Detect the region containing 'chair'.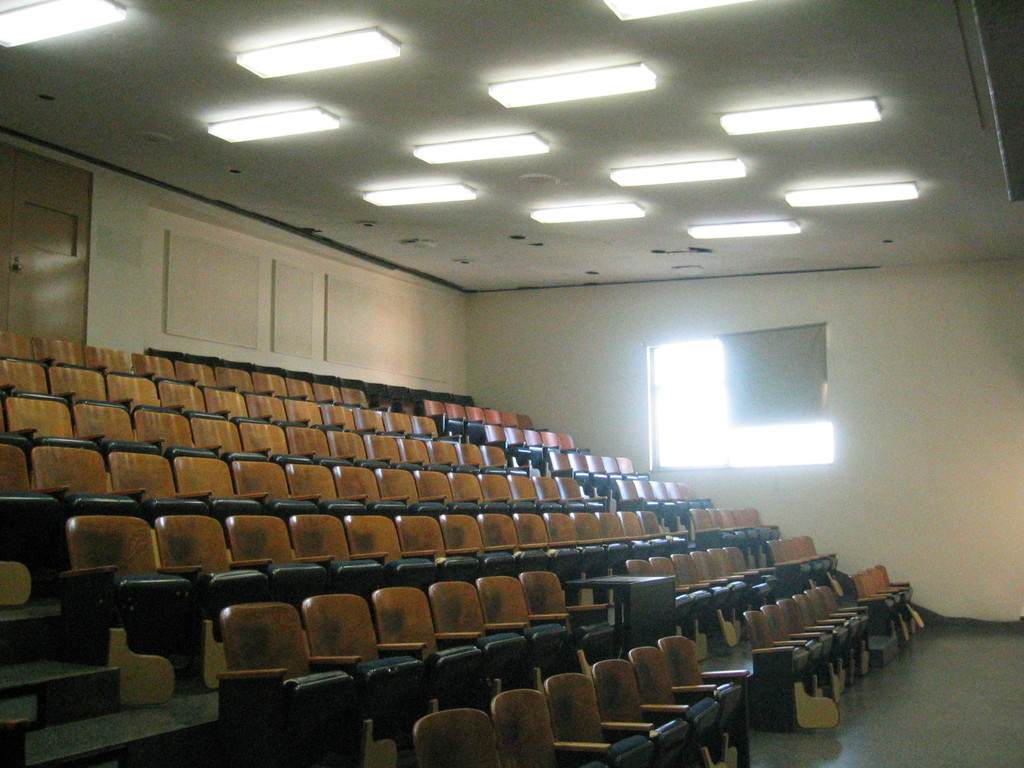
x1=789 y1=594 x2=850 y2=680.
